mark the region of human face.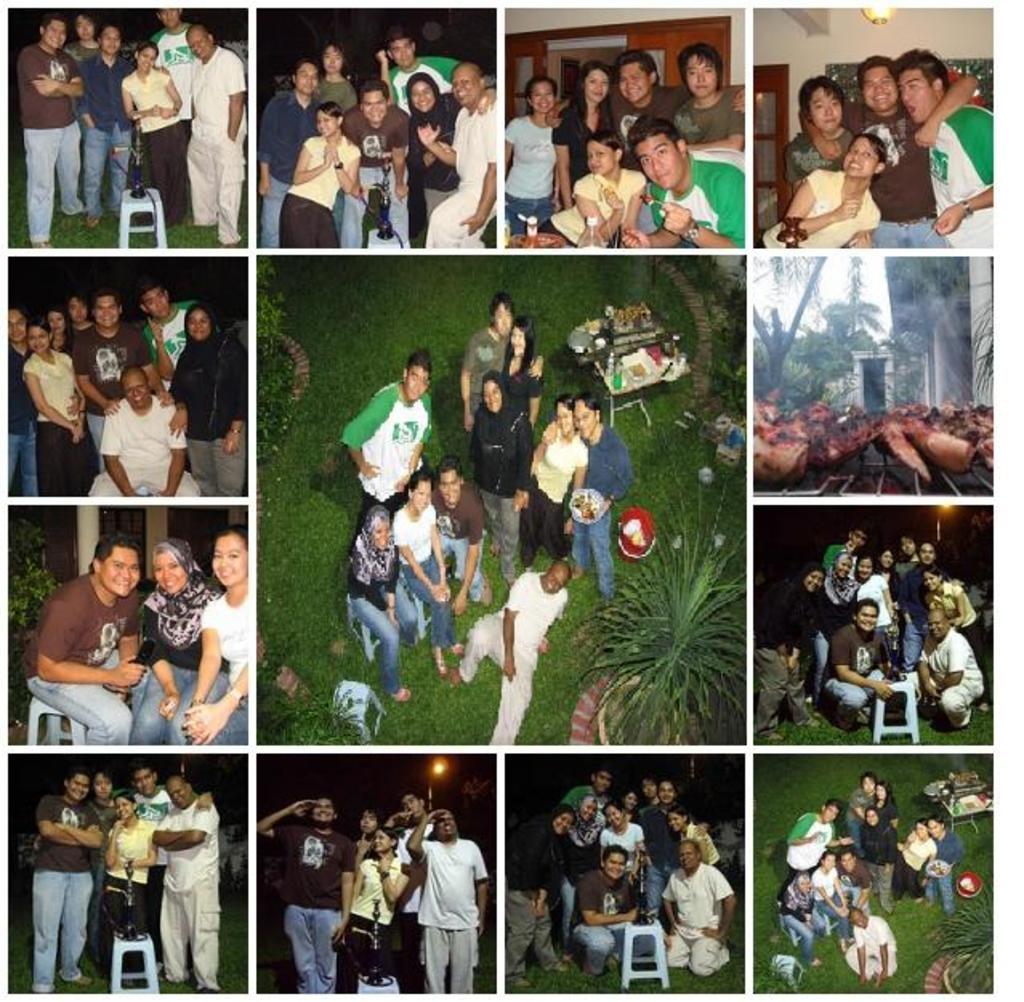
Region: box=[362, 87, 389, 125].
